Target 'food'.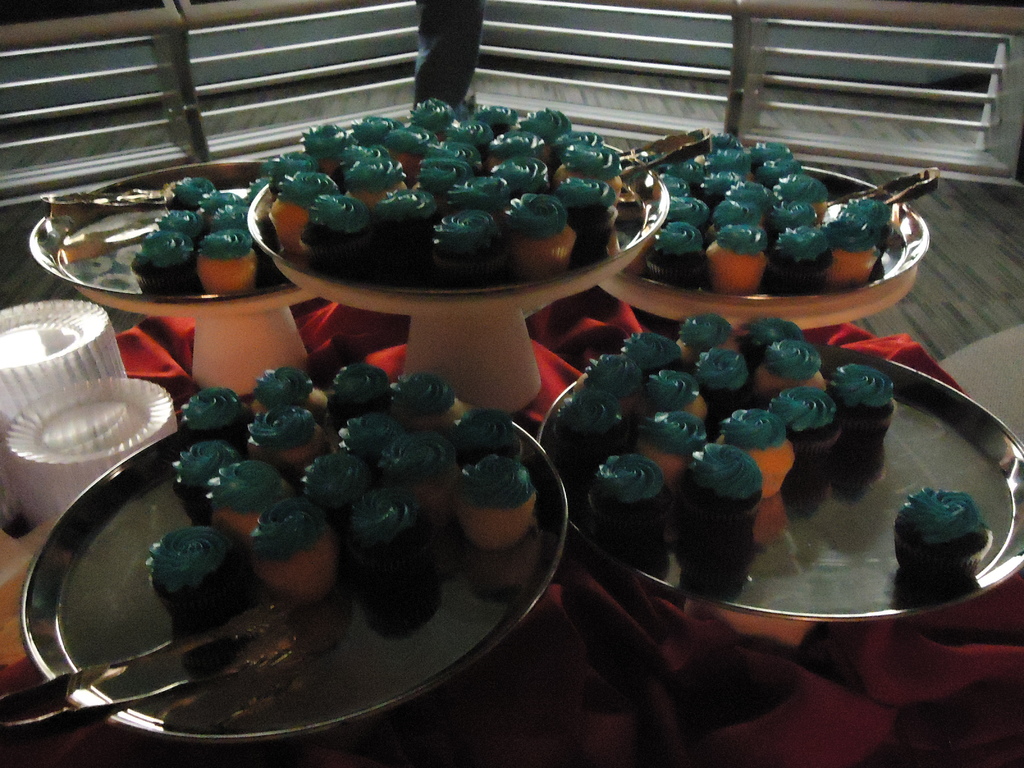
Target region: [left=342, top=413, right=394, bottom=454].
